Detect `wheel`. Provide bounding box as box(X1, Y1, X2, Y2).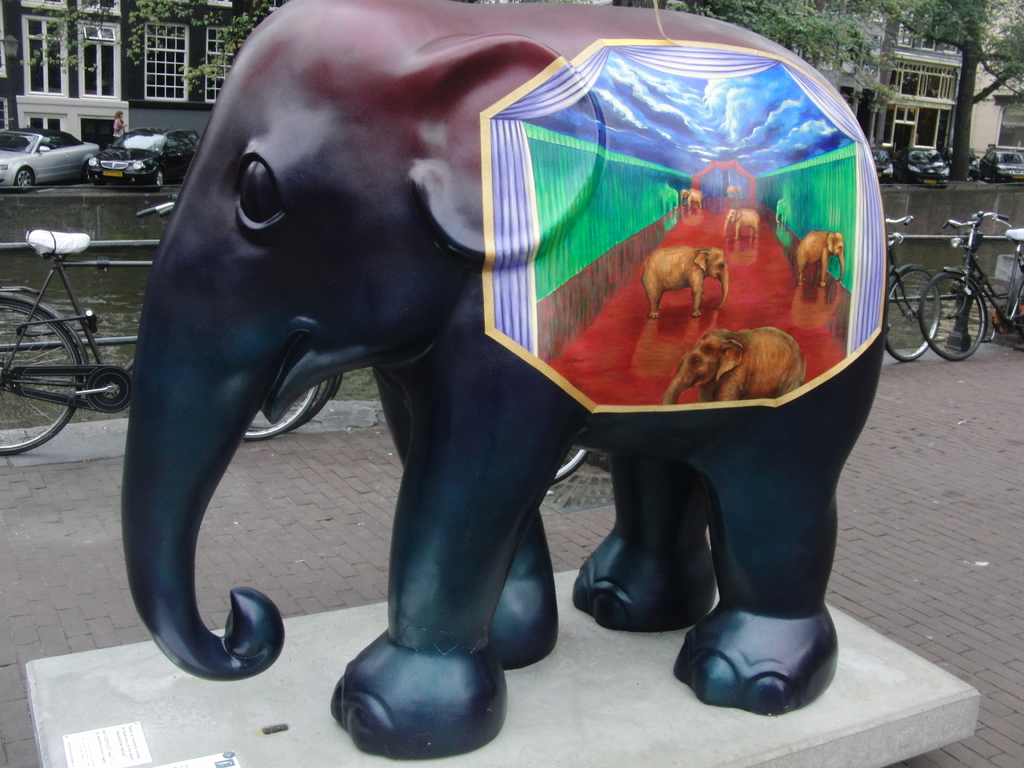
box(0, 298, 81, 452).
